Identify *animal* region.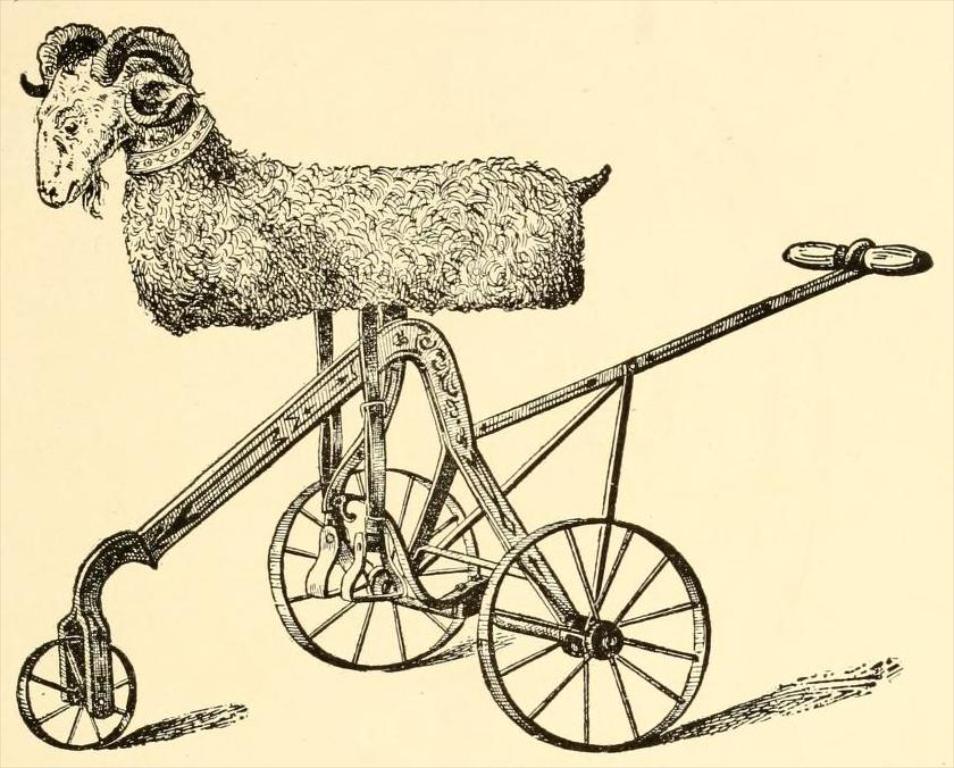
Region: x1=16 y1=15 x2=612 y2=336.
